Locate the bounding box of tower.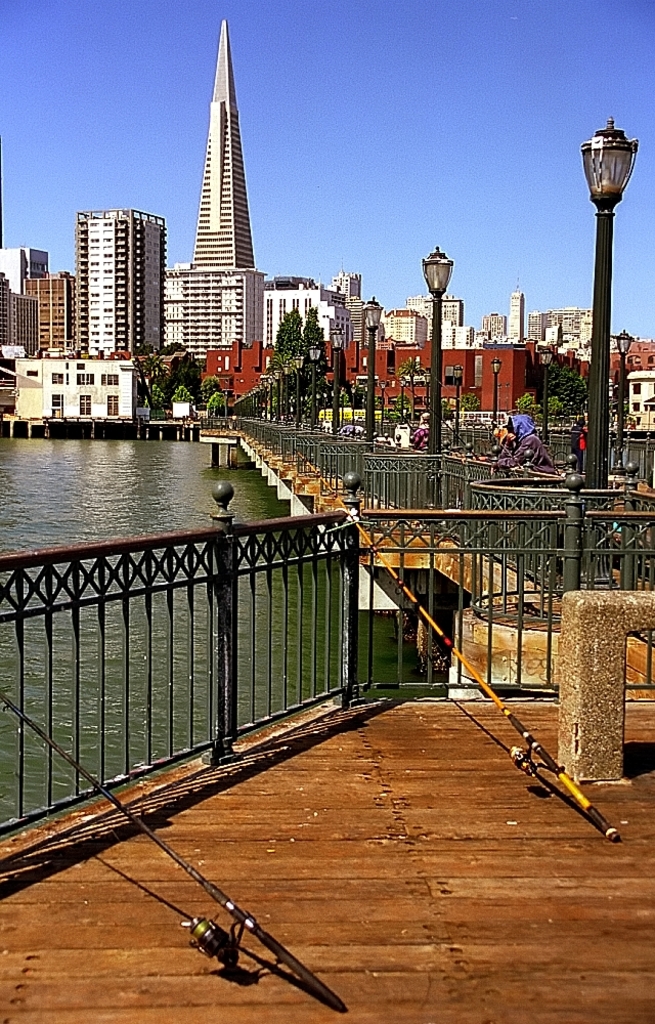
Bounding box: crop(483, 313, 506, 338).
